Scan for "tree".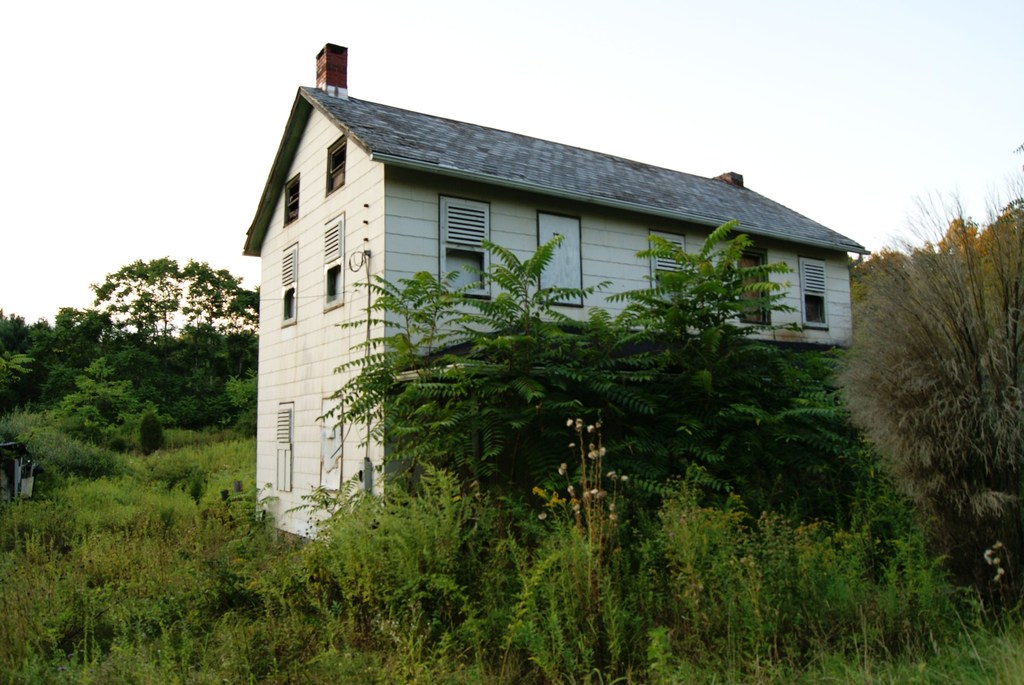
Scan result: pyautogui.locateOnScreen(0, 301, 61, 387).
